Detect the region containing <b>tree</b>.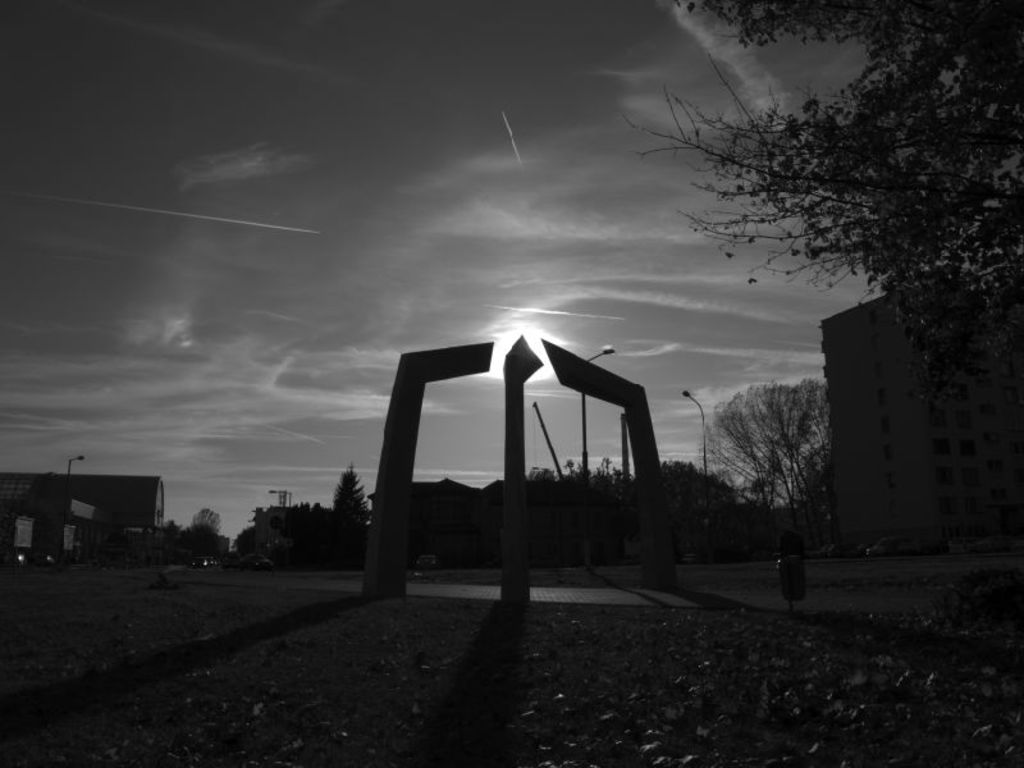
box=[672, 458, 760, 552].
